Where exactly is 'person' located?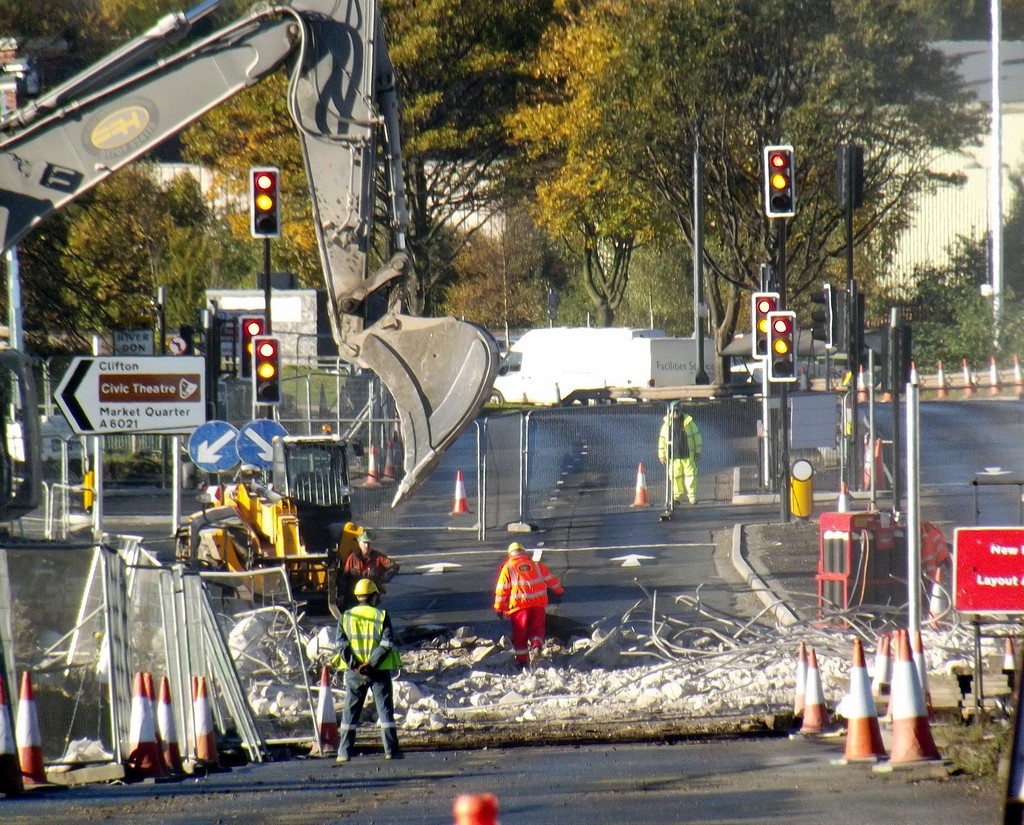
Its bounding box is <box>497,536,567,671</box>.
